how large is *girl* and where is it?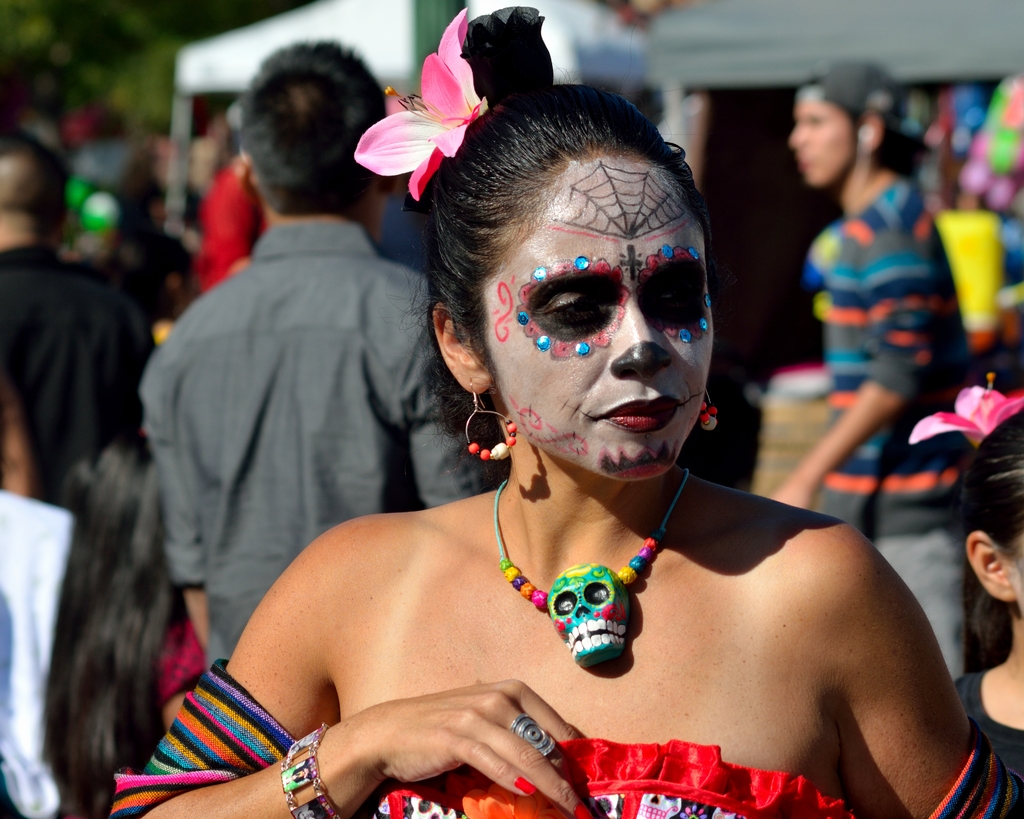
Bounding box: BBox(116, 11, 1023, 818).
